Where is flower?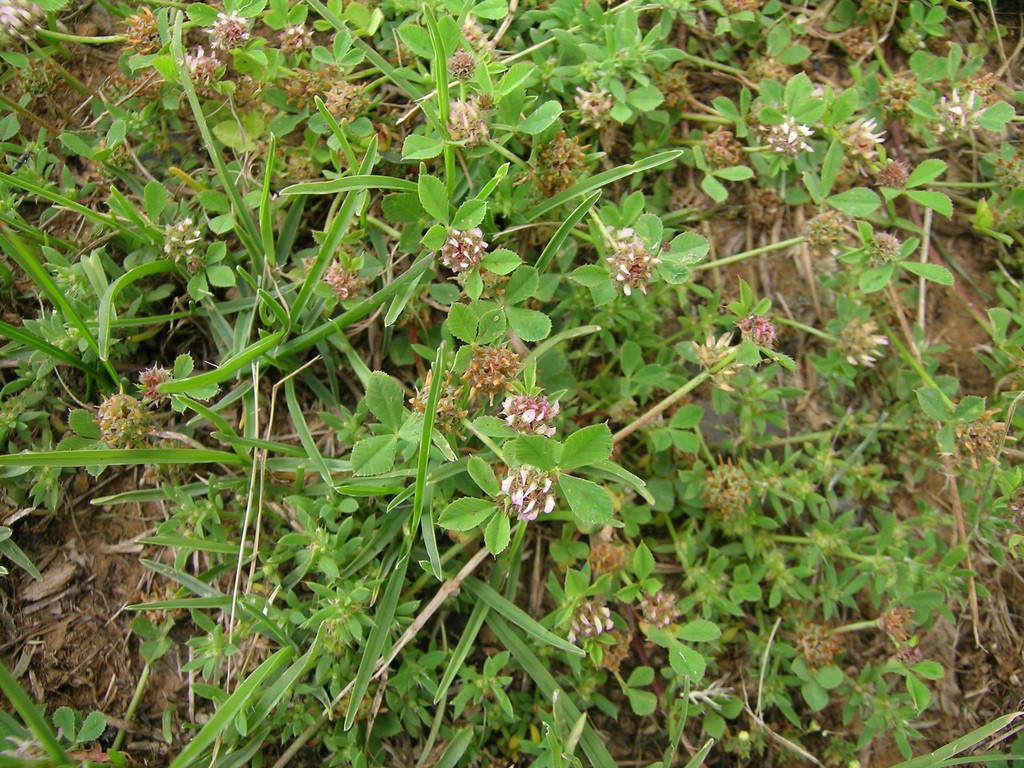
(left=931, top=85, right=992, bottom=147).
